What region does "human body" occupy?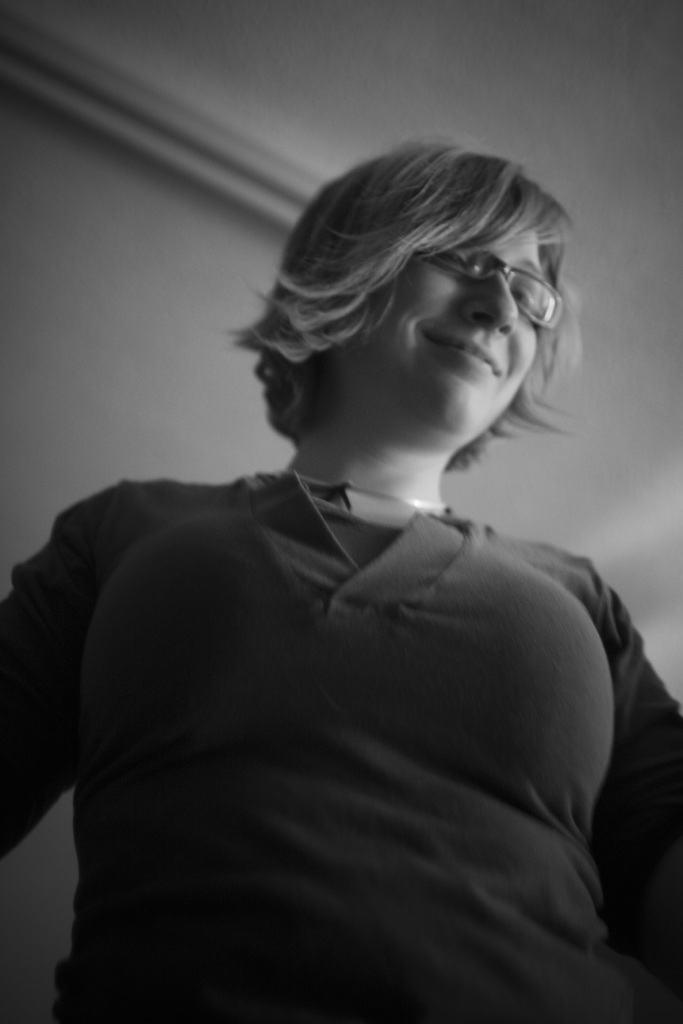
[42, 170, 673, 1017].
